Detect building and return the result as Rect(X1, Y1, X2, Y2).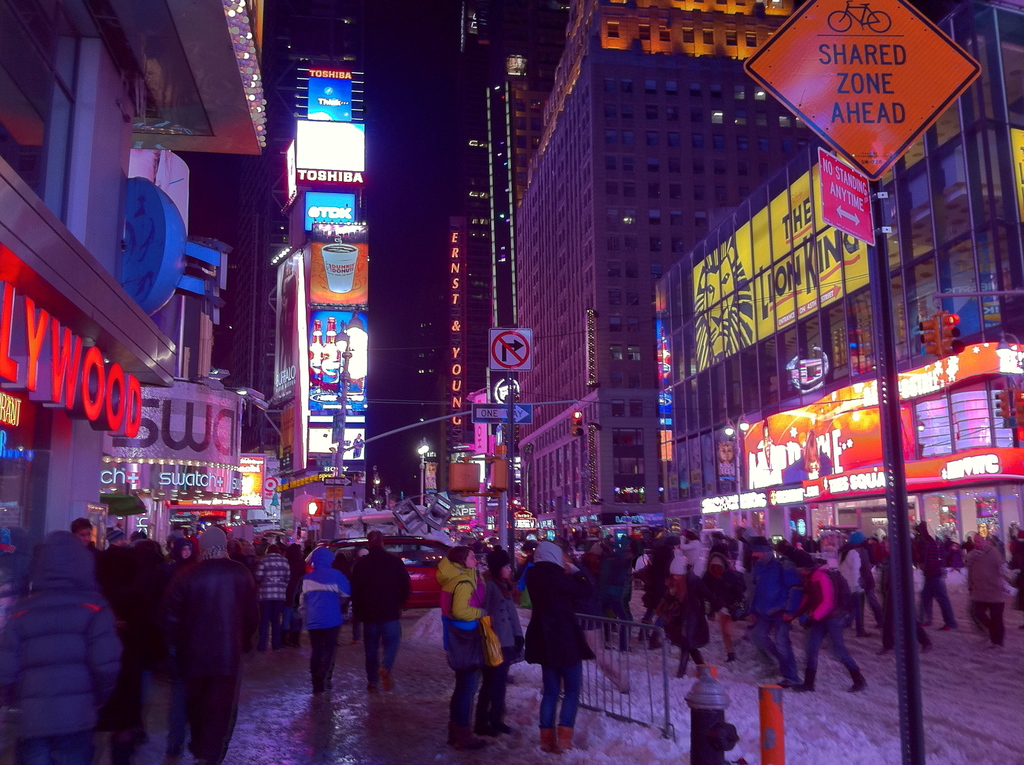
Rect(0, 0, 263, 561).
